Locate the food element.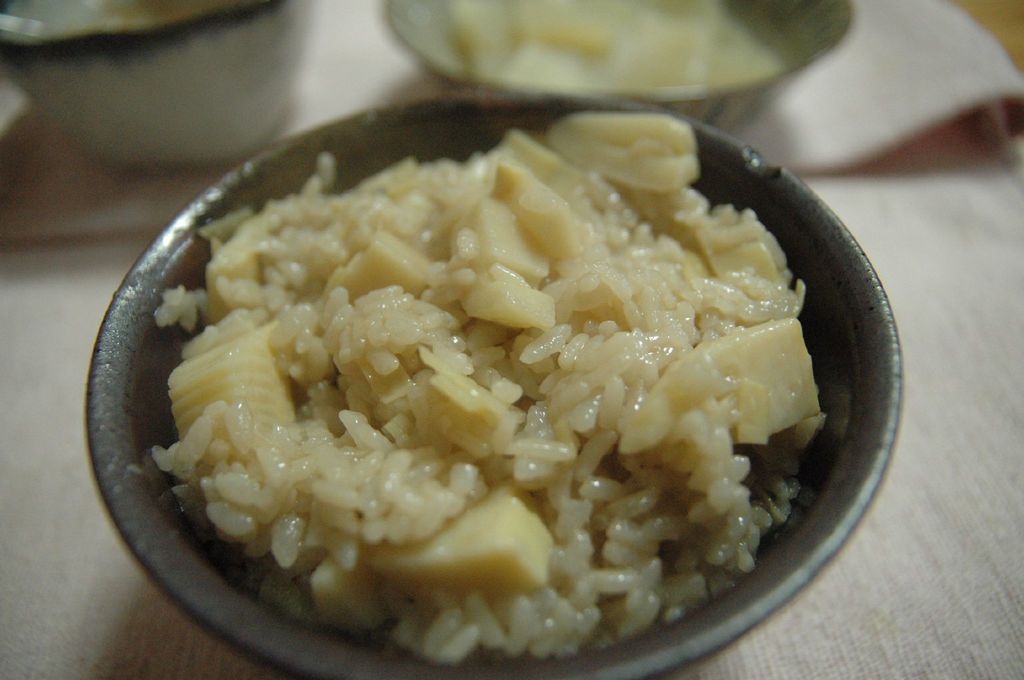
Element bbox: (134,74,845,668).
